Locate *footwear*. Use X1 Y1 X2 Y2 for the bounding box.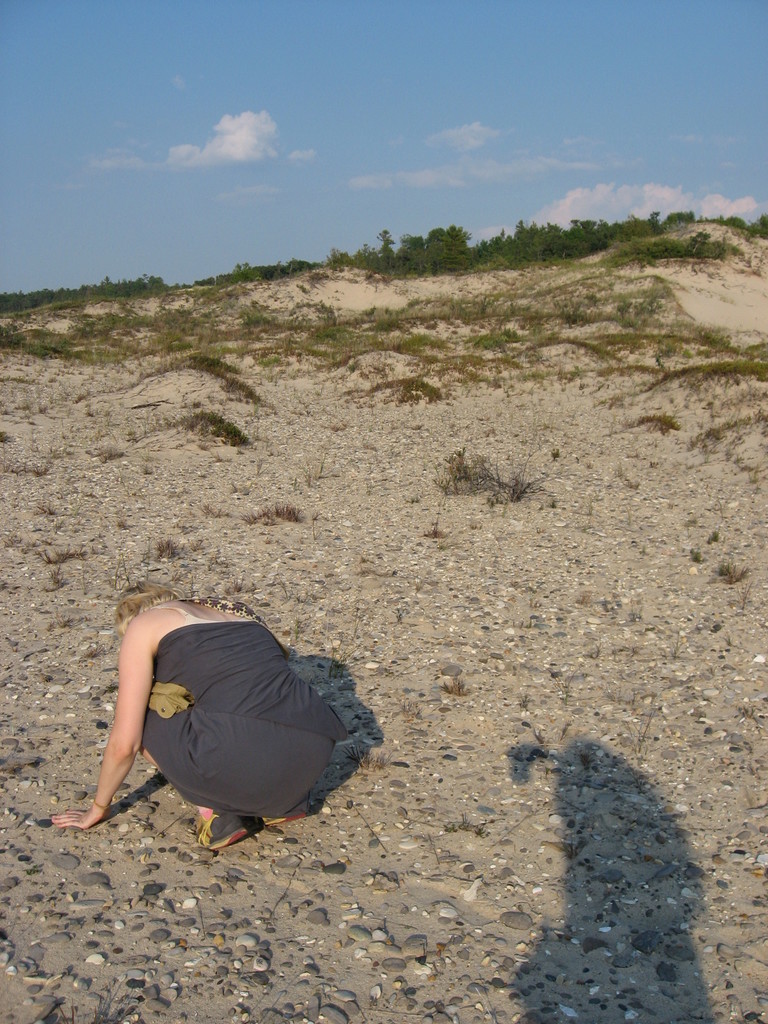
193 811 252 850.
